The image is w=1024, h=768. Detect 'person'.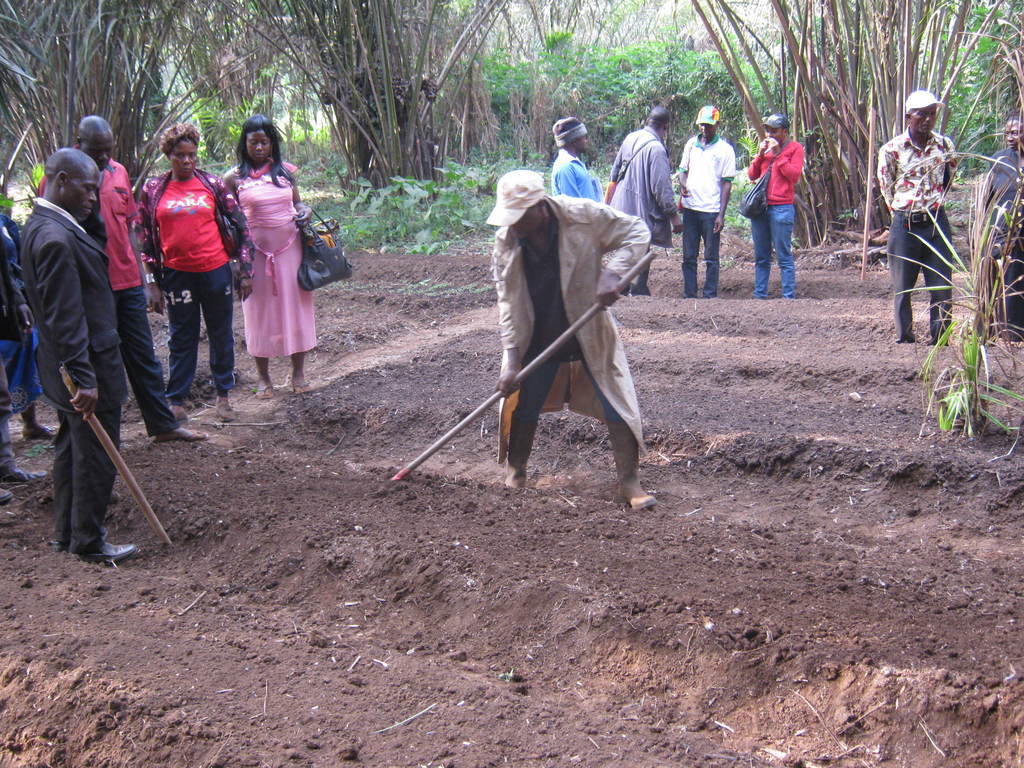
Detection: crop(676, 105, 733, 305).
